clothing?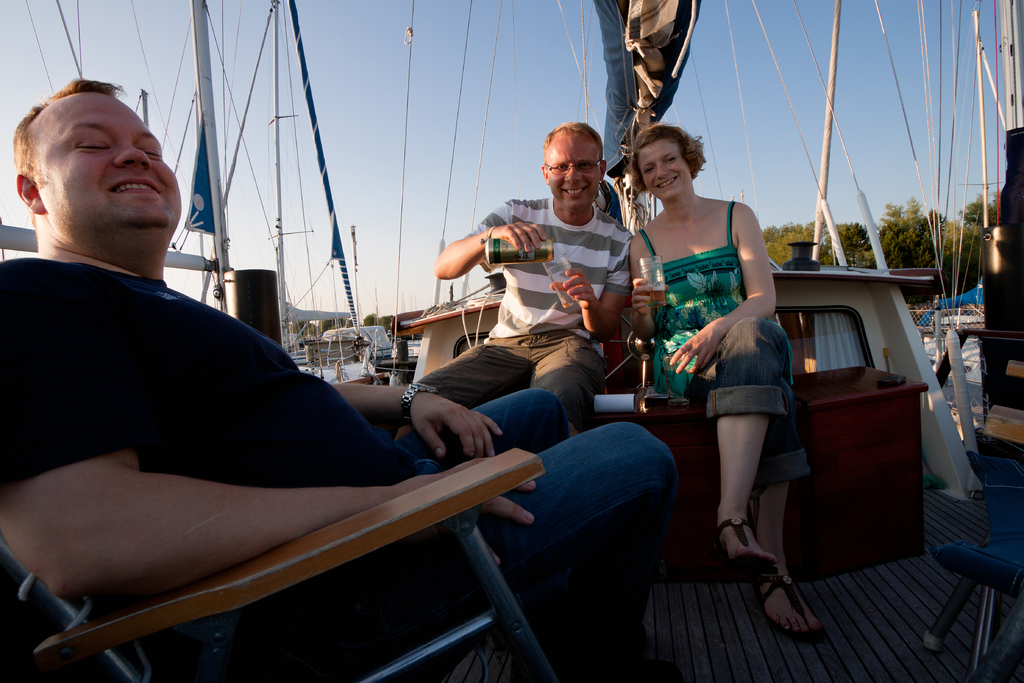
<region>648, 188, 788, 456</region>
